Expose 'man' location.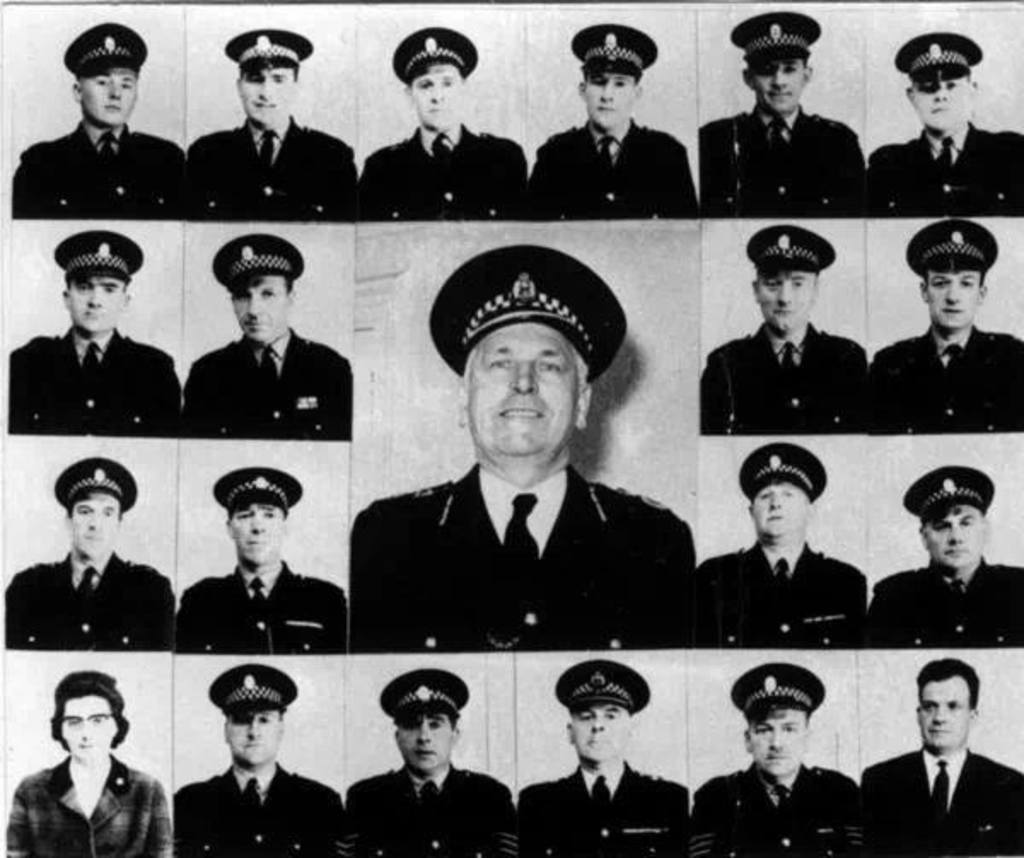
Exposed at crop(15, 22, 188, 217).
